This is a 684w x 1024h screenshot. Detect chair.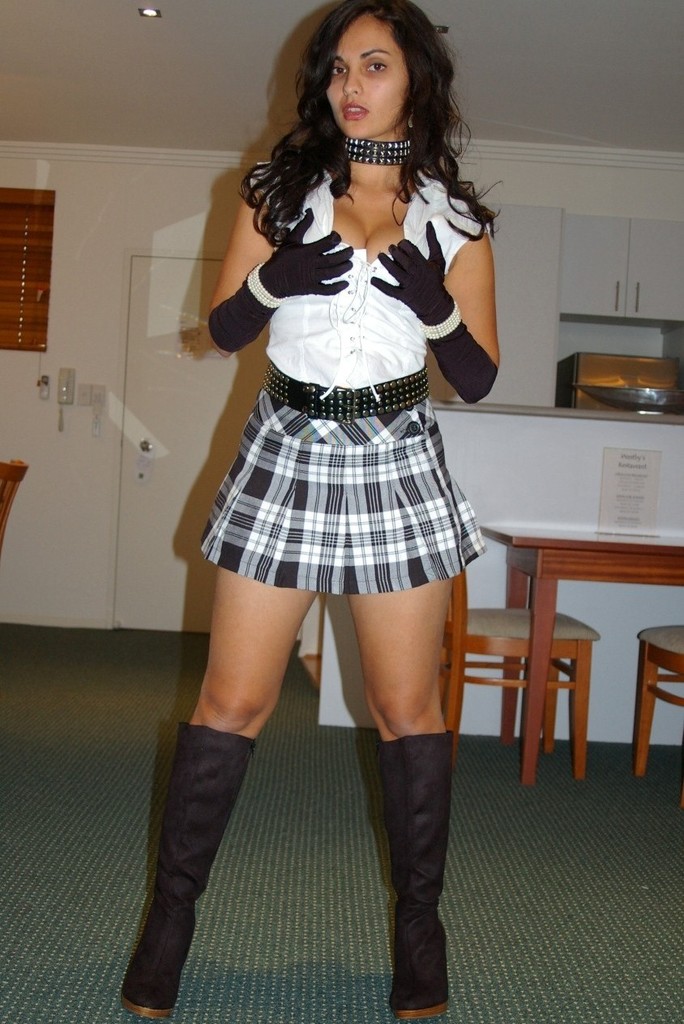
[x1=466, y1=553, x2=626, y2=782].
